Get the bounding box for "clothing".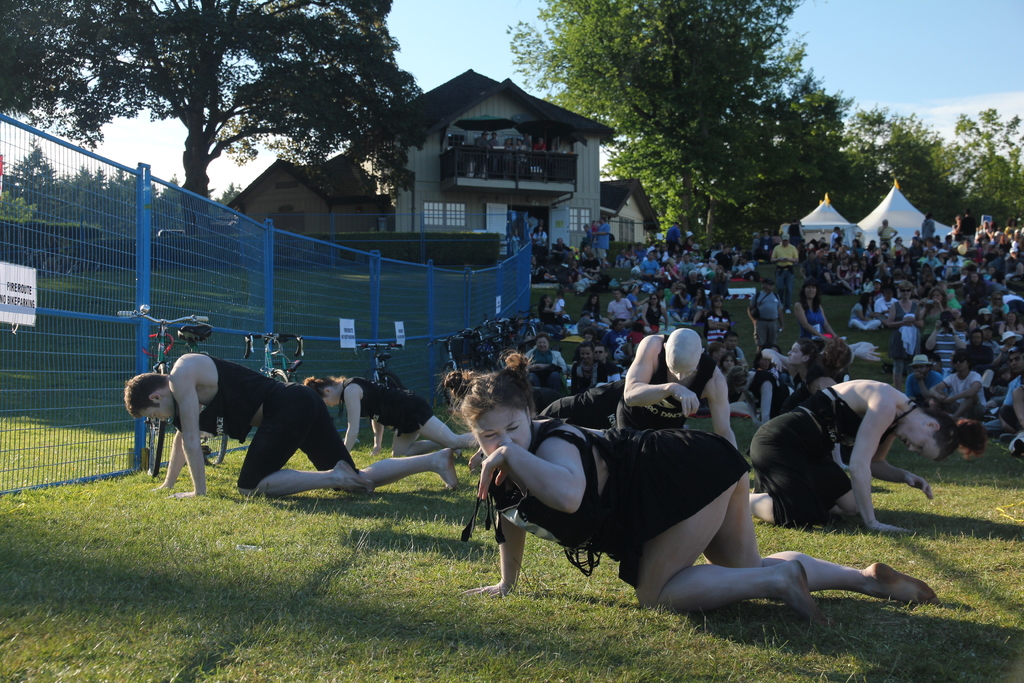
[487,138,499,150].
